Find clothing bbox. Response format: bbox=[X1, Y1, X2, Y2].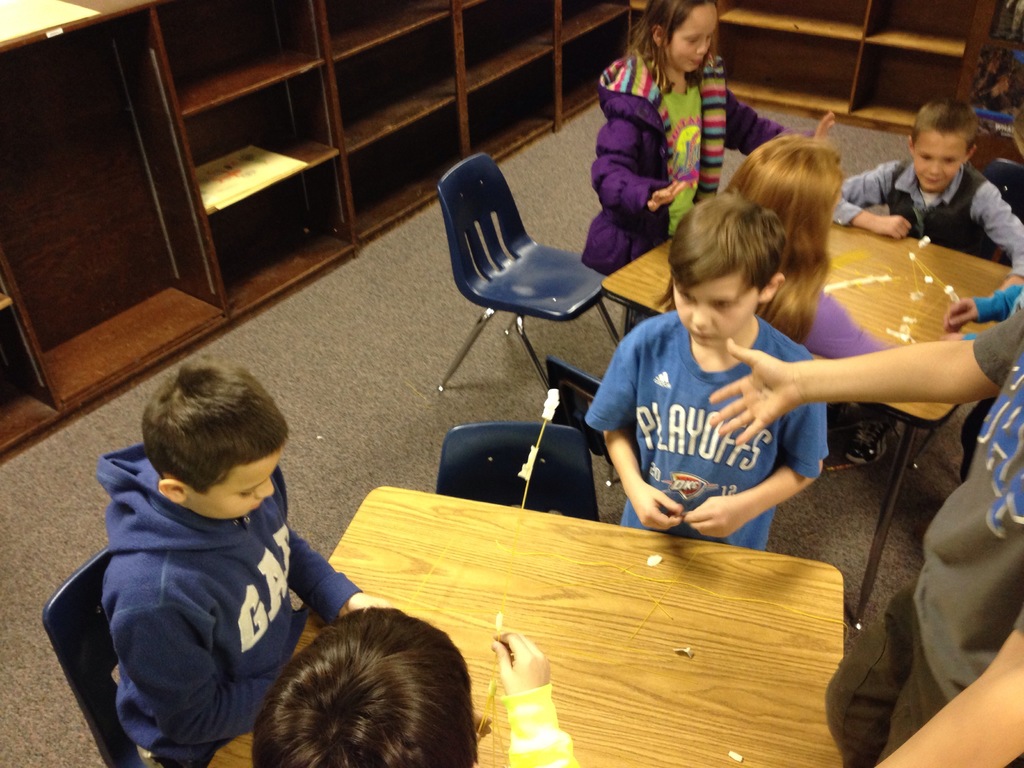
bbox=[584, 47, 792, 281].
